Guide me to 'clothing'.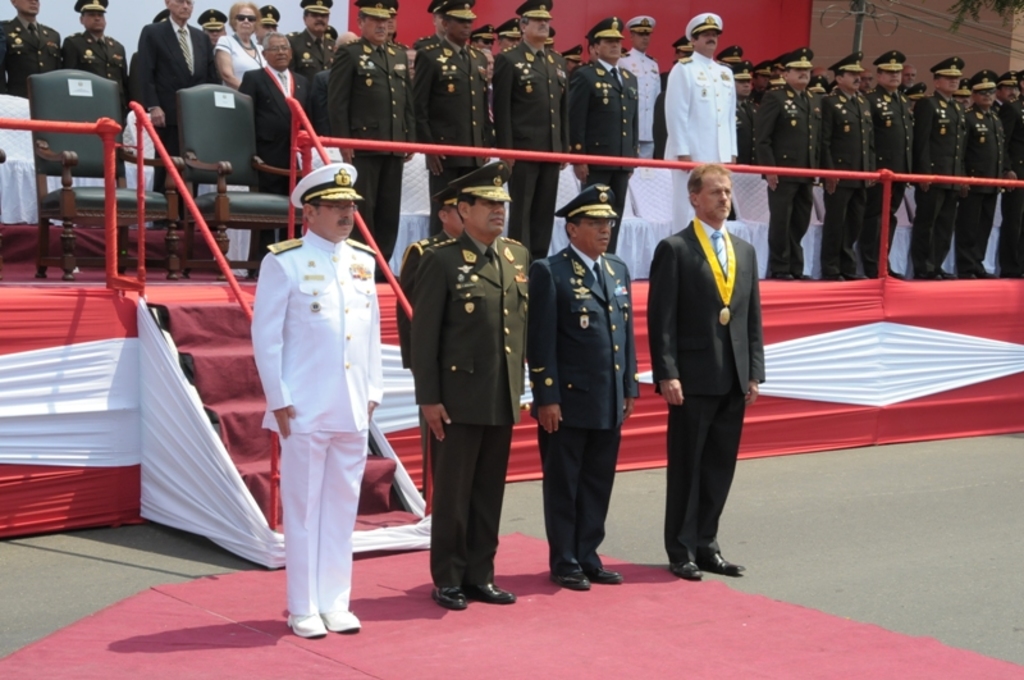
Guidance: region(812, 63, 887, 265).
